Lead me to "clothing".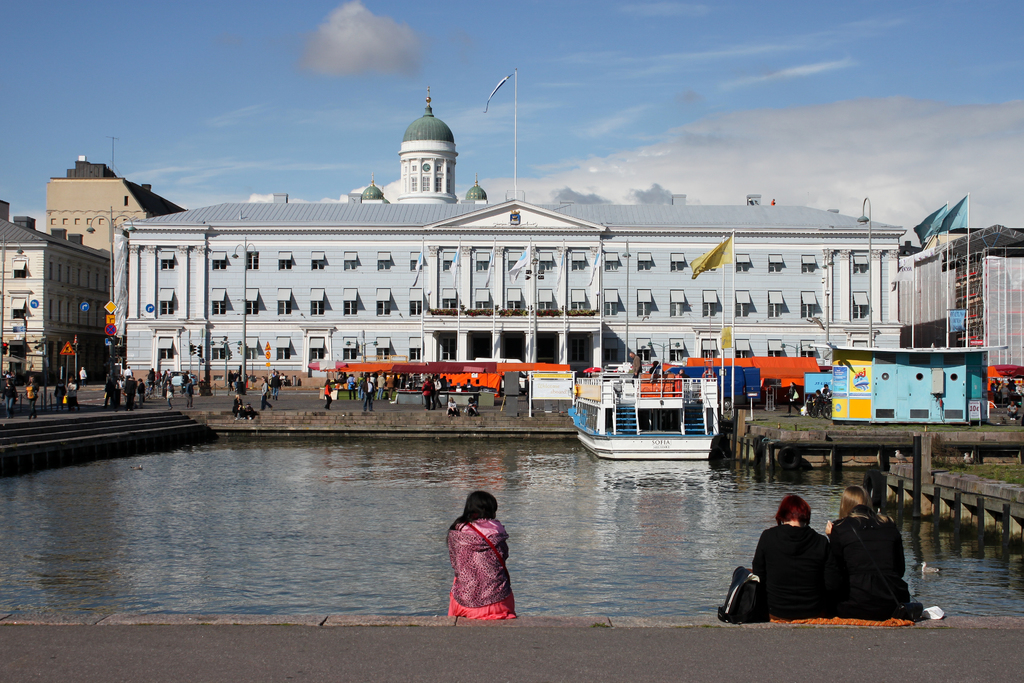
Lead to [79,367,86,382].
